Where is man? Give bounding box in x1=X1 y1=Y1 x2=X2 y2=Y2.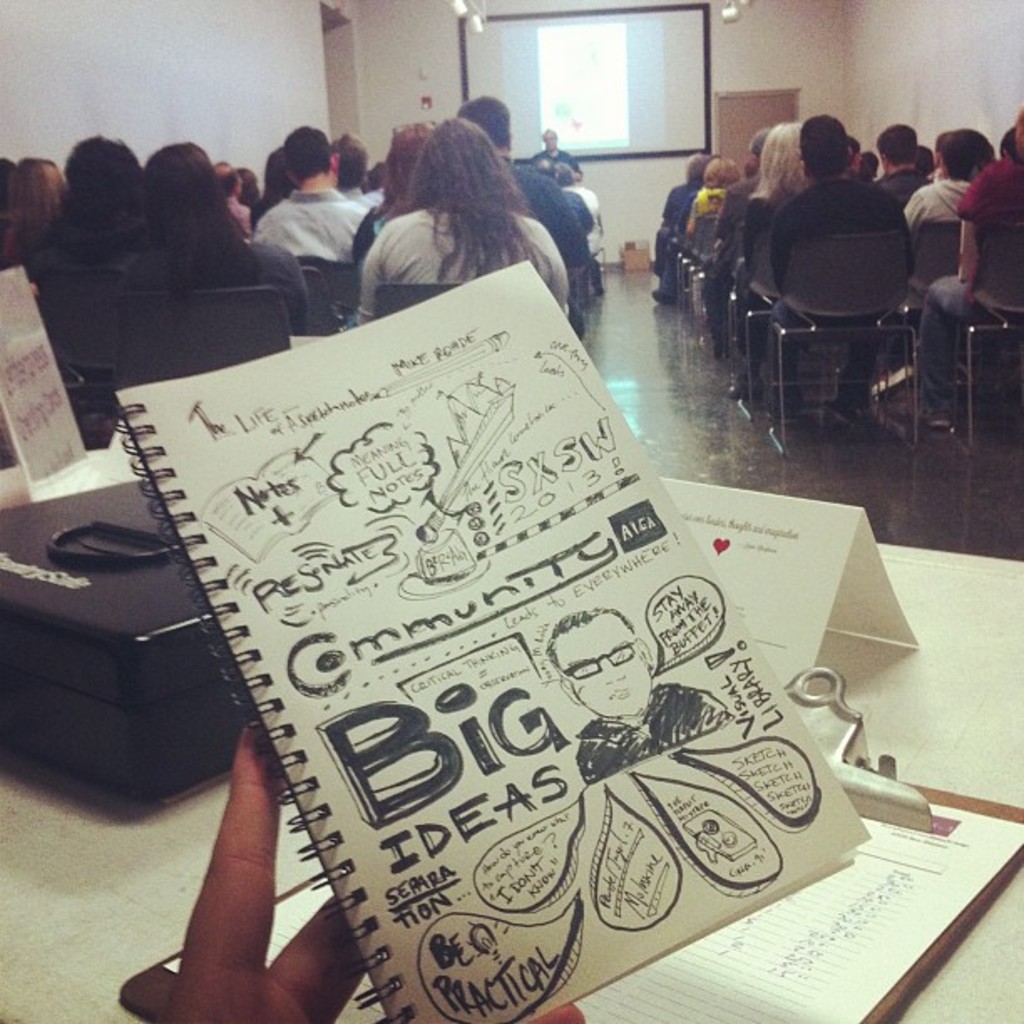
x1=850 y1=136 x2=863 y2=177.
